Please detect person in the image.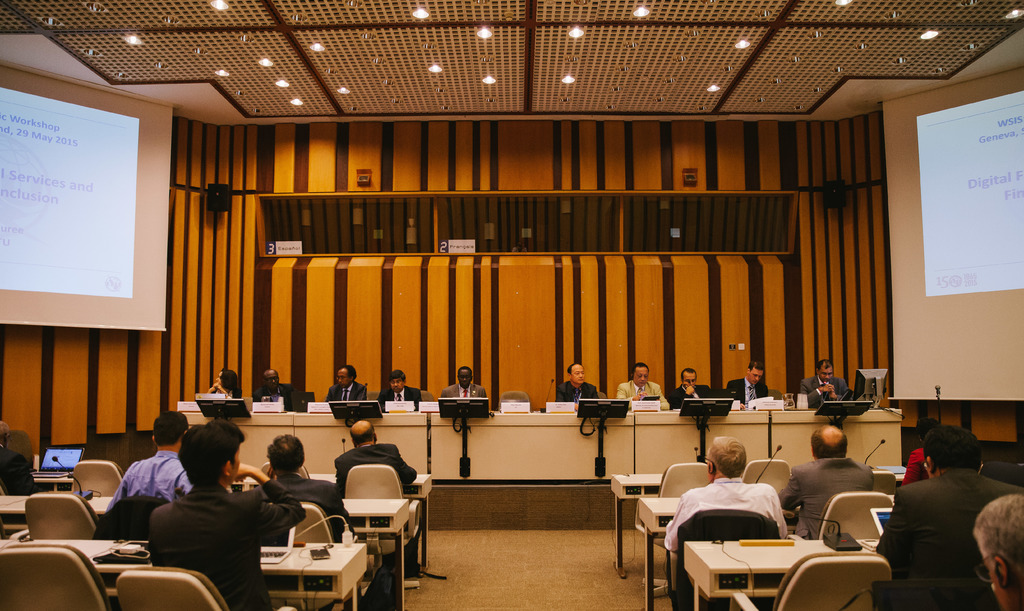
{"x1": 558, "y1": 364, "x2": 596, "y2": 410}.
